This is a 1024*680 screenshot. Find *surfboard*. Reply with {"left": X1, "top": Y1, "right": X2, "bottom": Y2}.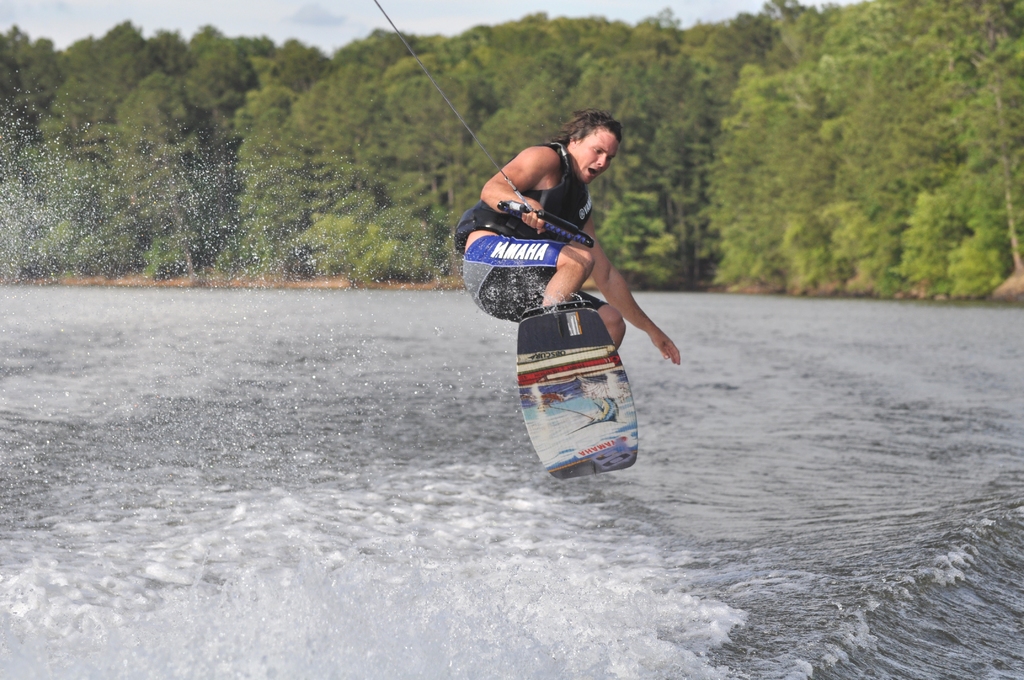
{"left": 517, "top": 305, "right": 639, "bottom": 479}.
